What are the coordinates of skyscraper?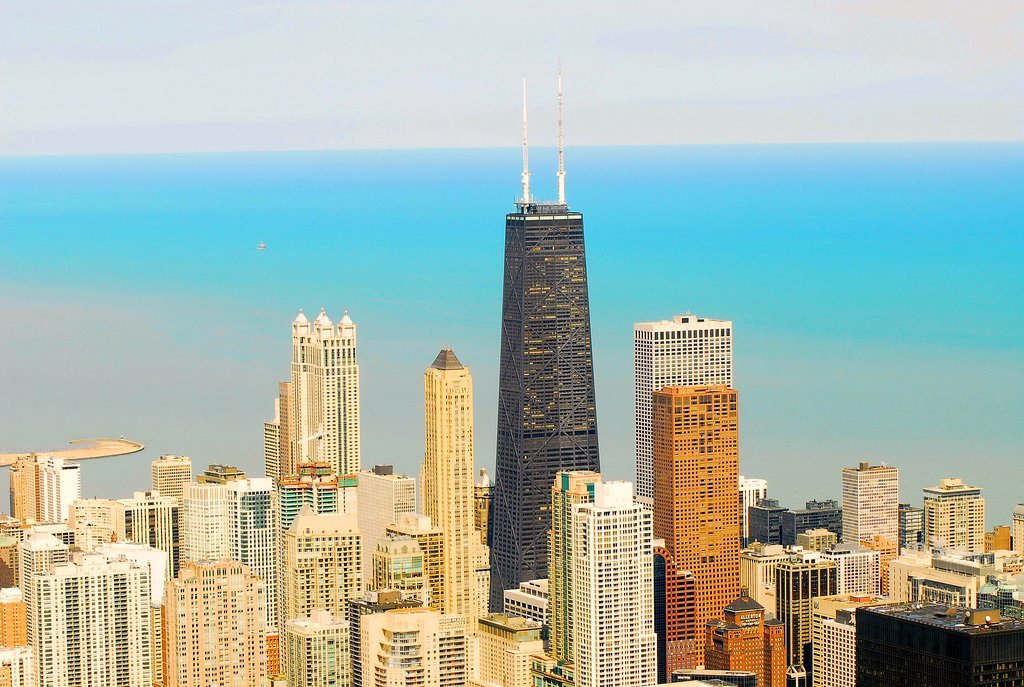
149,451,186,497.
